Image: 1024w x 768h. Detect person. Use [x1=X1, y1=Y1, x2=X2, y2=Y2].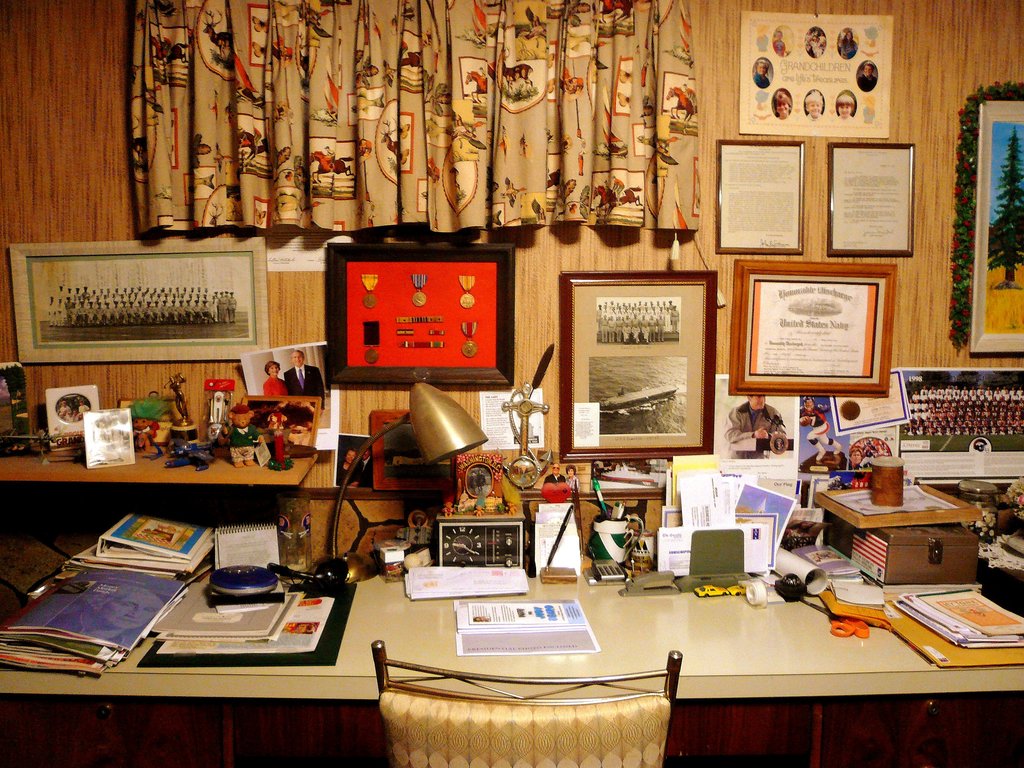
[x1=836, y1=96, x2=854, y2=120].
